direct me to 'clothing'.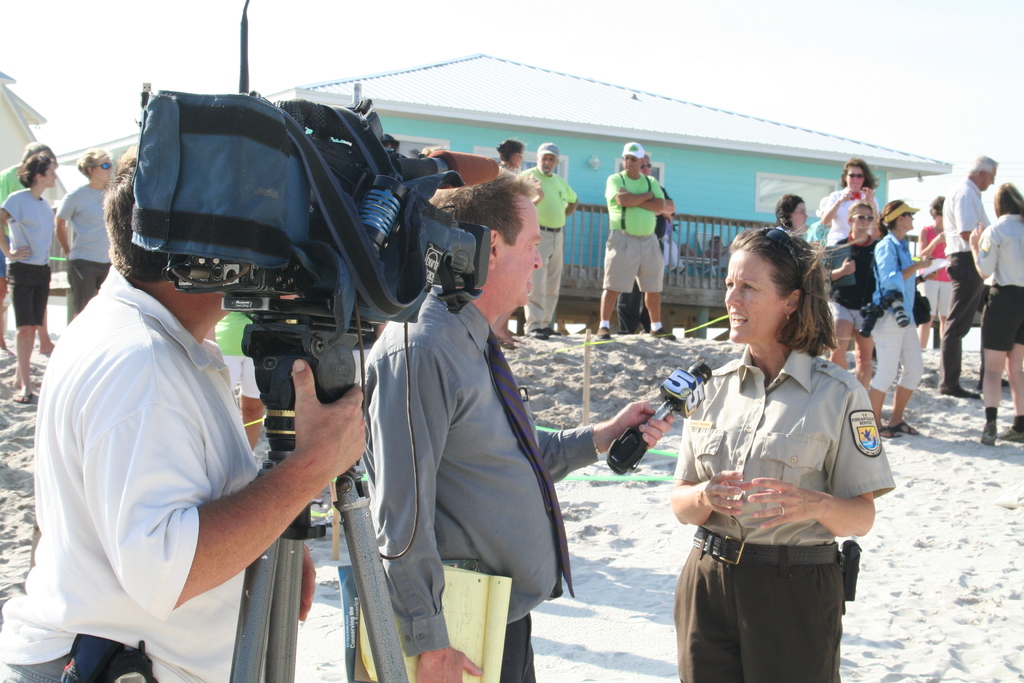
Direction: rect(0, 187, 54, 322).
